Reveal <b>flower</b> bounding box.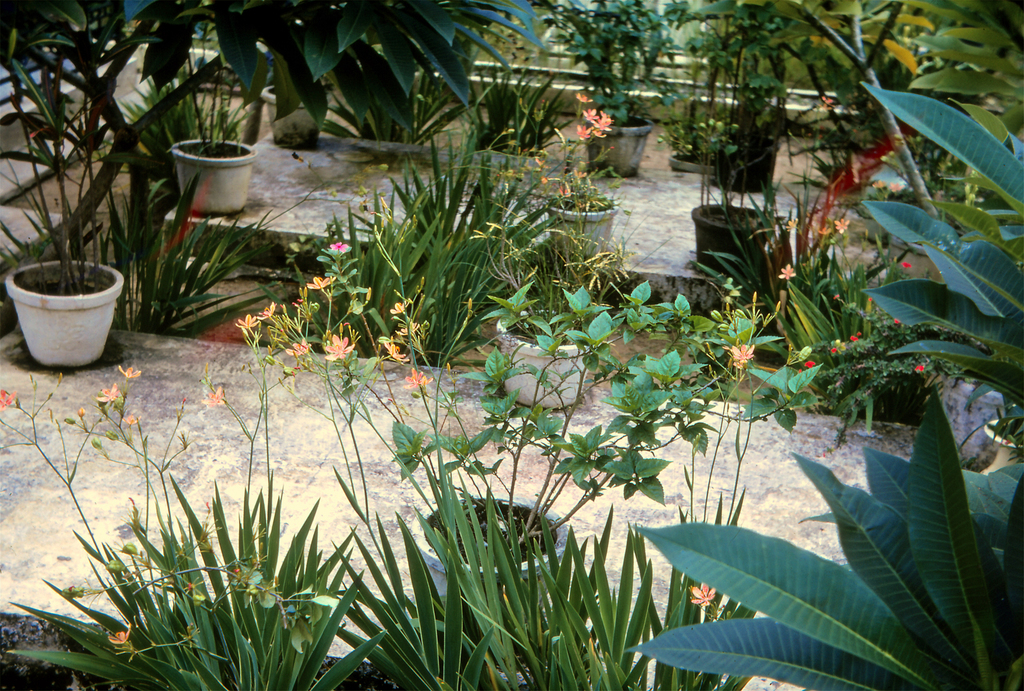
Revealed: box=[390, 298, 408, 318].
